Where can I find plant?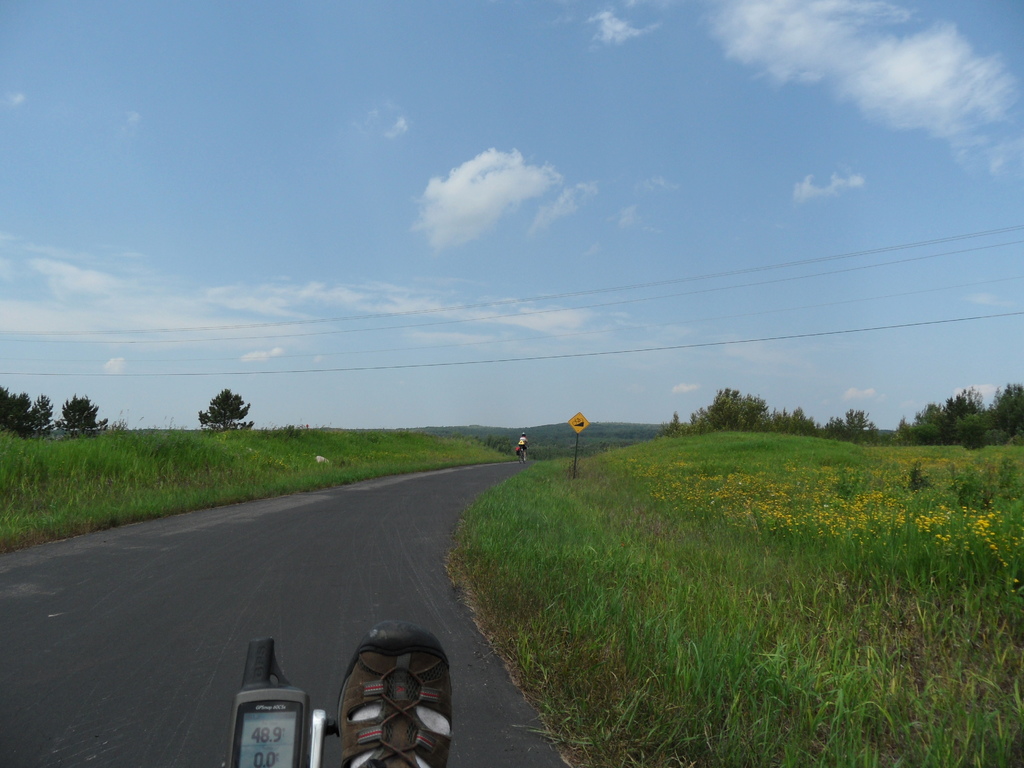
You can find it at 905,456,931,490.
